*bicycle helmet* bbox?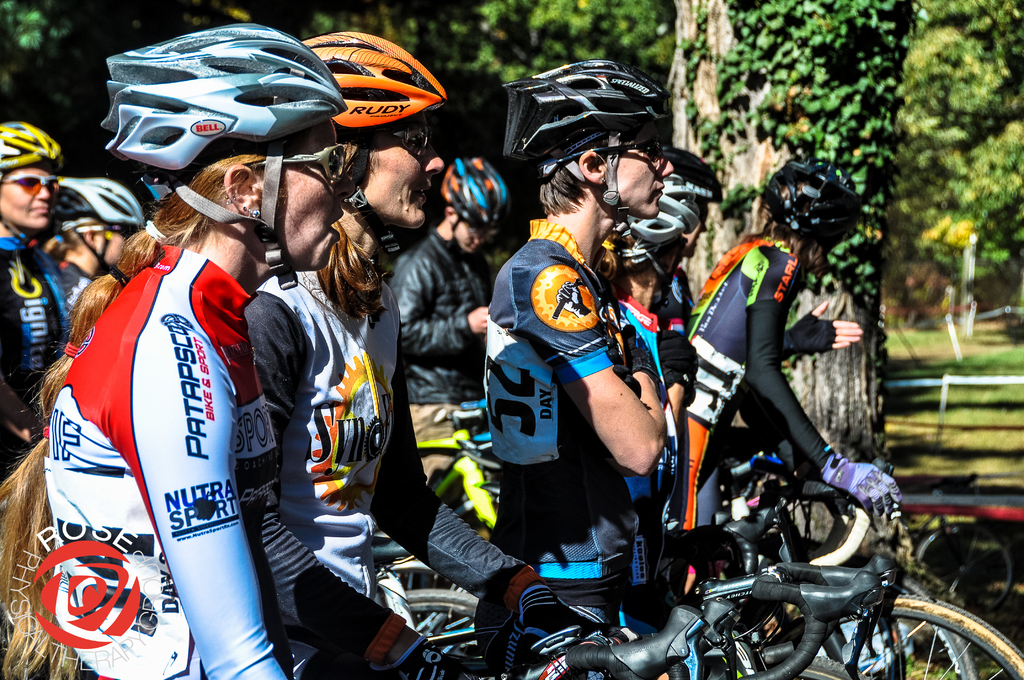
(left=52, top=176, right=147, bottom=230)
